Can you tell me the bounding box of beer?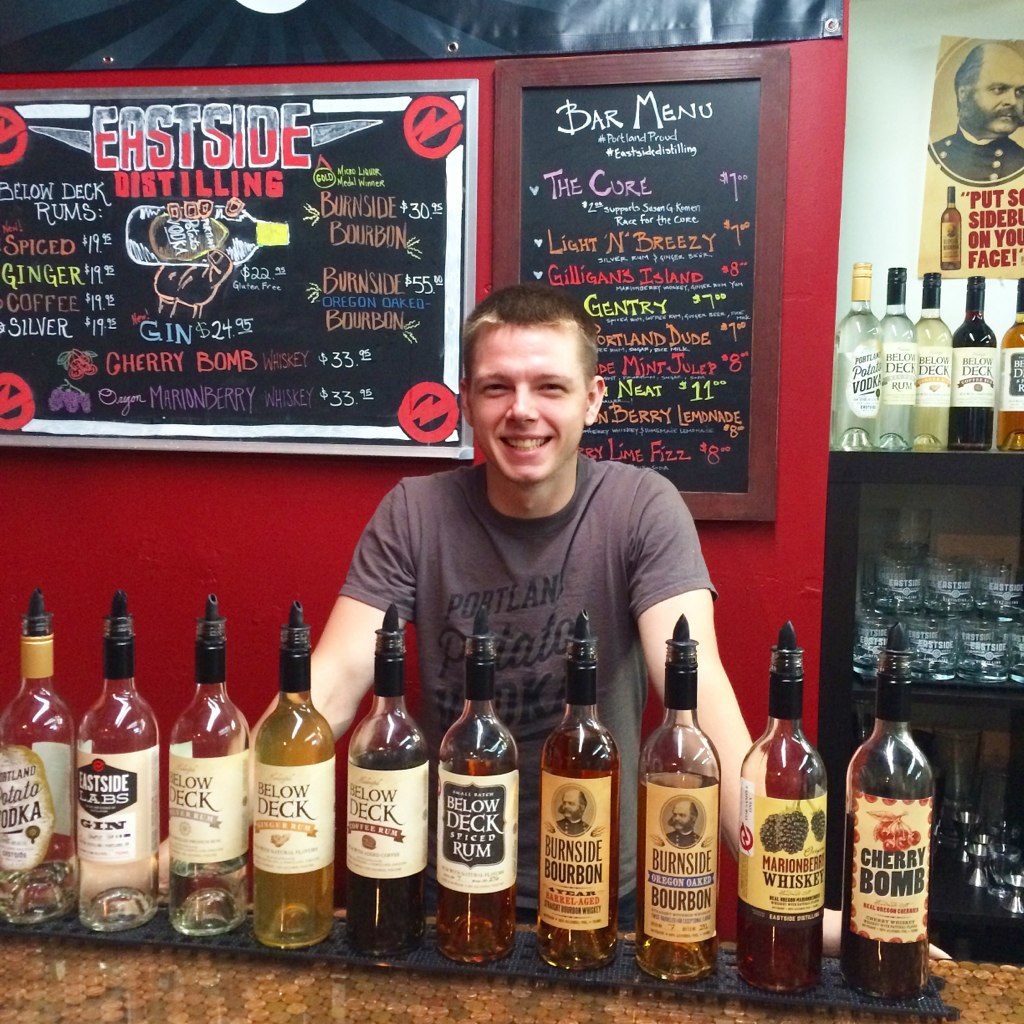
detection(995, 281, 1023, 460).
